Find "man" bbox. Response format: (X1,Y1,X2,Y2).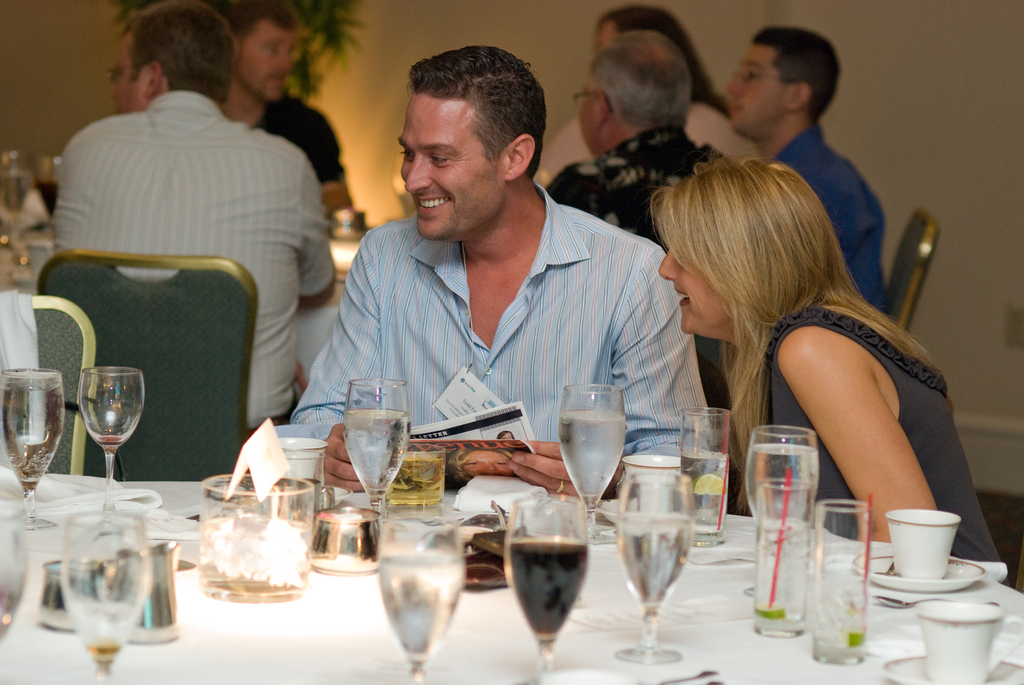
(728,28,881,316).
